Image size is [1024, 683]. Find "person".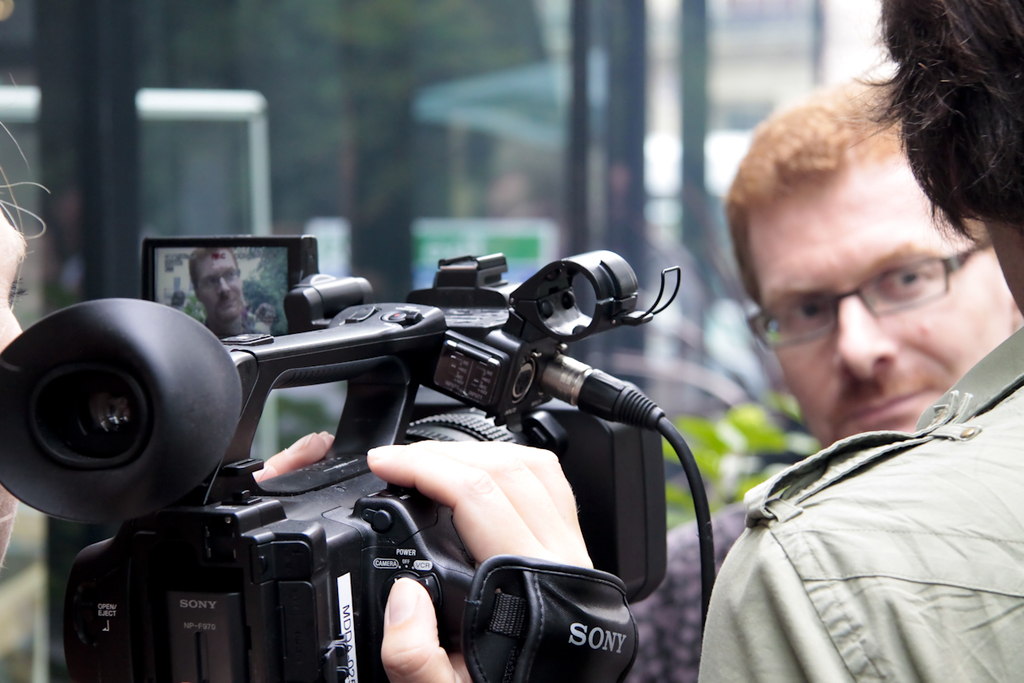
189,237,273,339.
